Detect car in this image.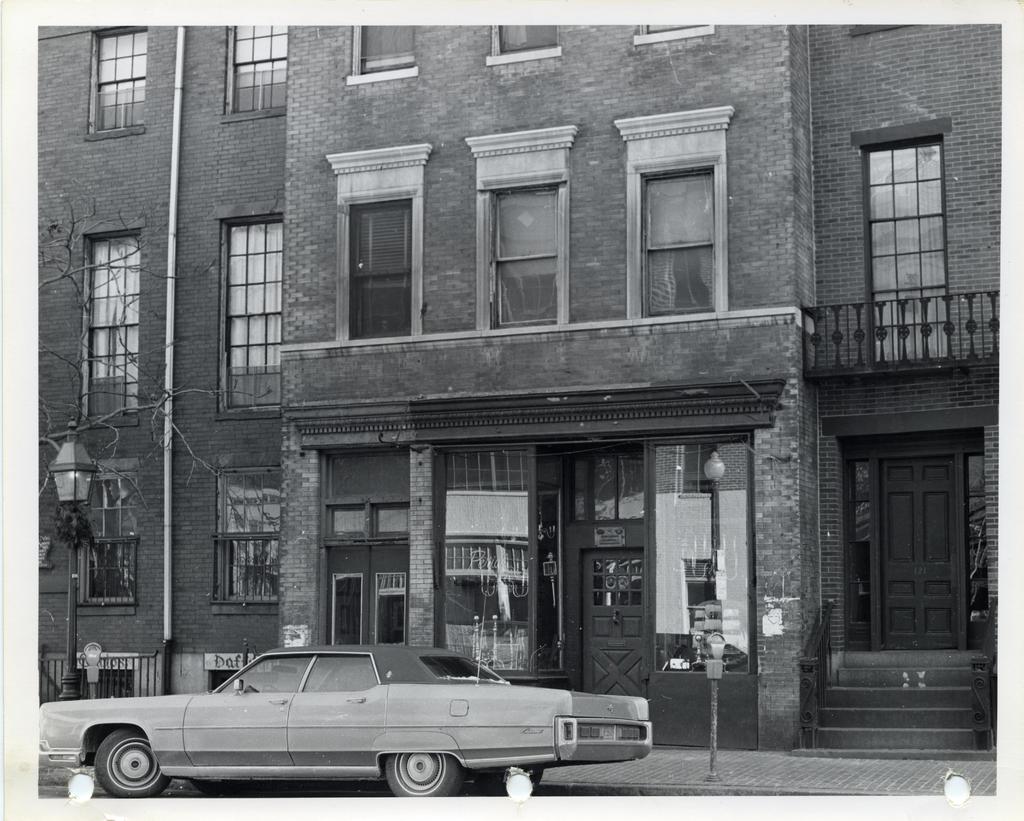
Detection: {"x1": 35, "y1": 649, "x2": 655, "y2": 801}.
